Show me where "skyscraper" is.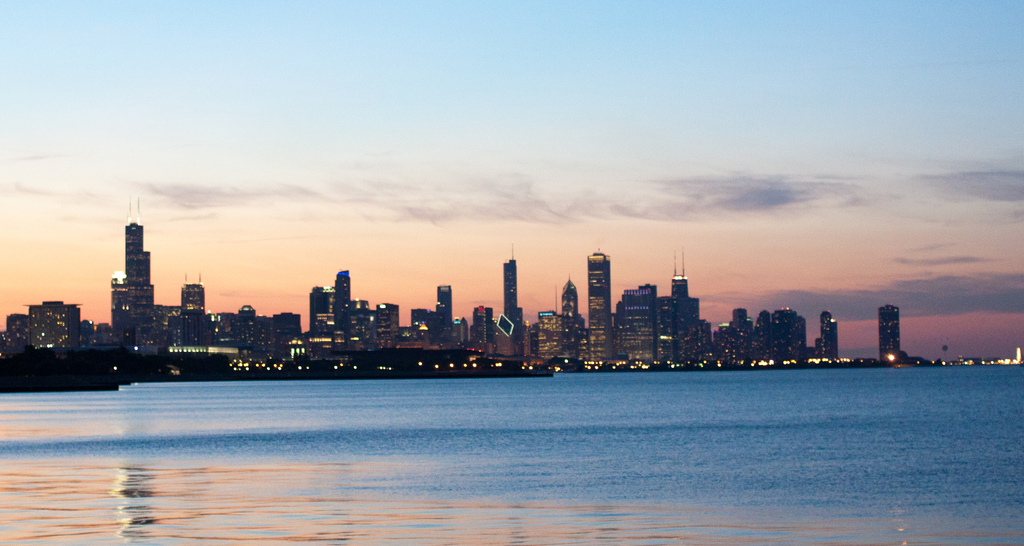
"skyscraper" is at [x1=524, y1=277, x2=591, y2=361].
